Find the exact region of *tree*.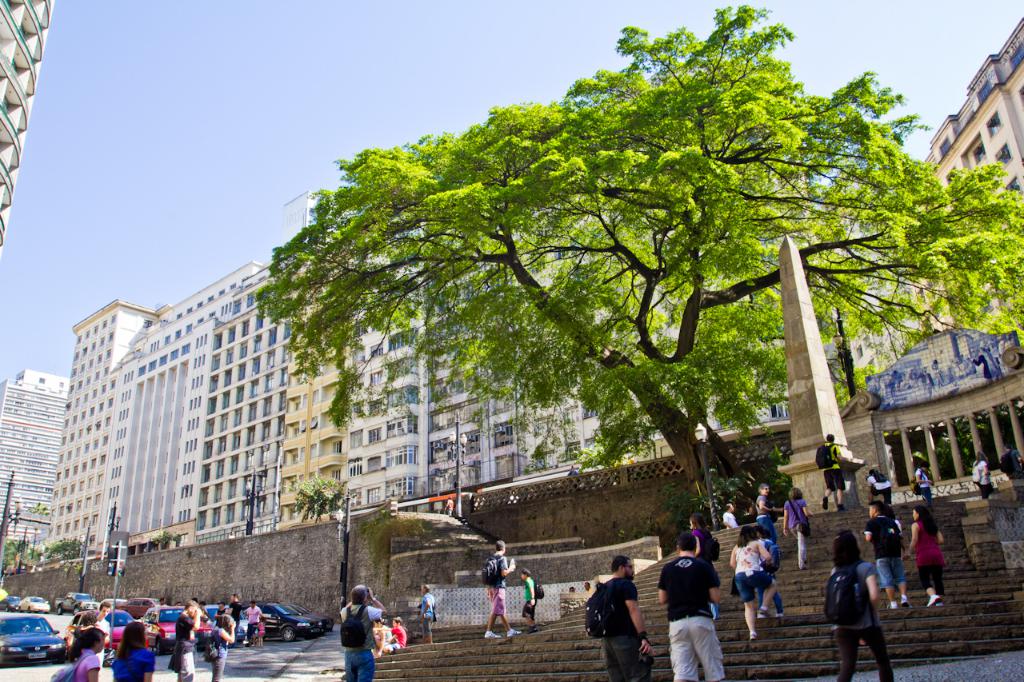
Exact region: detection(0, 533, 31, 576).
